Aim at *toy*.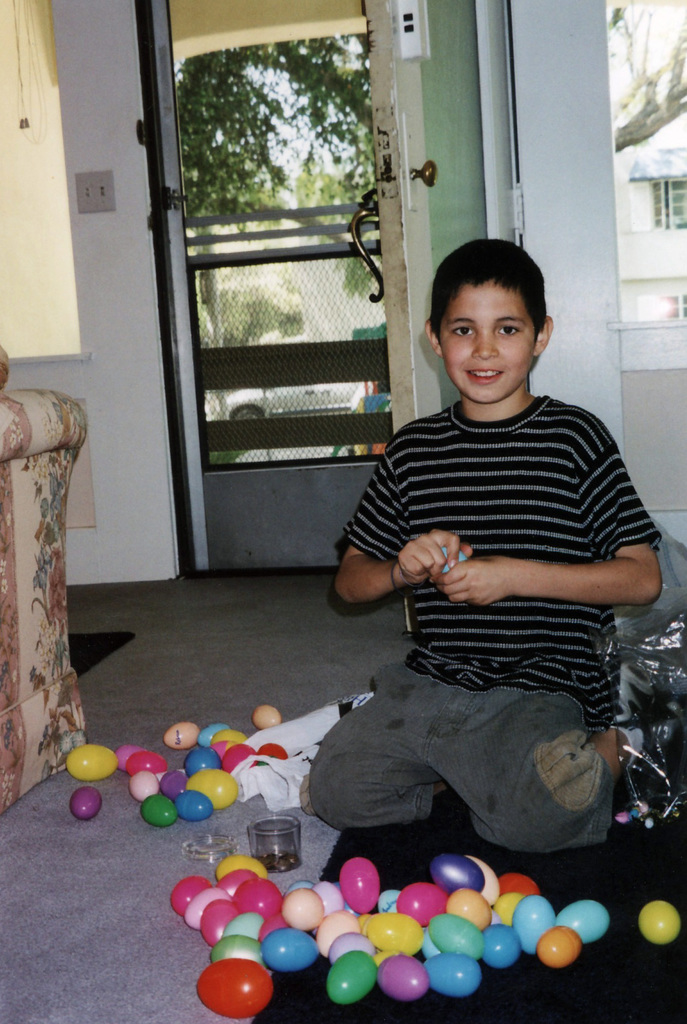
Aimed at <box>145,795,180,823</box>.
